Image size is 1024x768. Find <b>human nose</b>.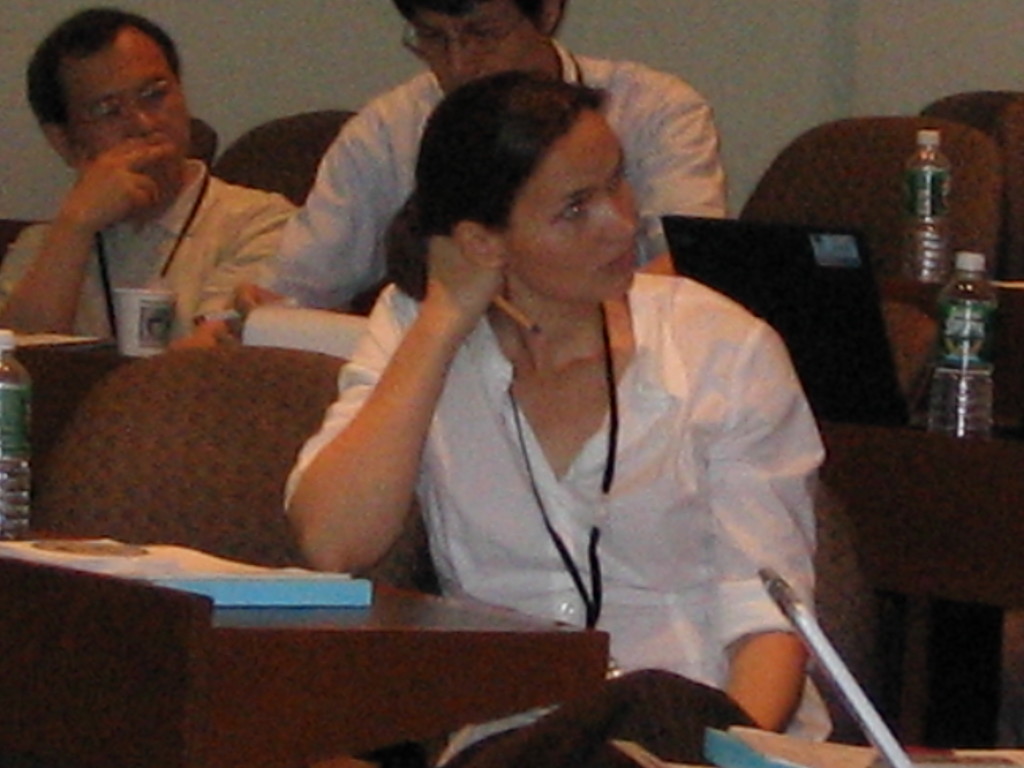
bbox(445, 31, 477, 77).
